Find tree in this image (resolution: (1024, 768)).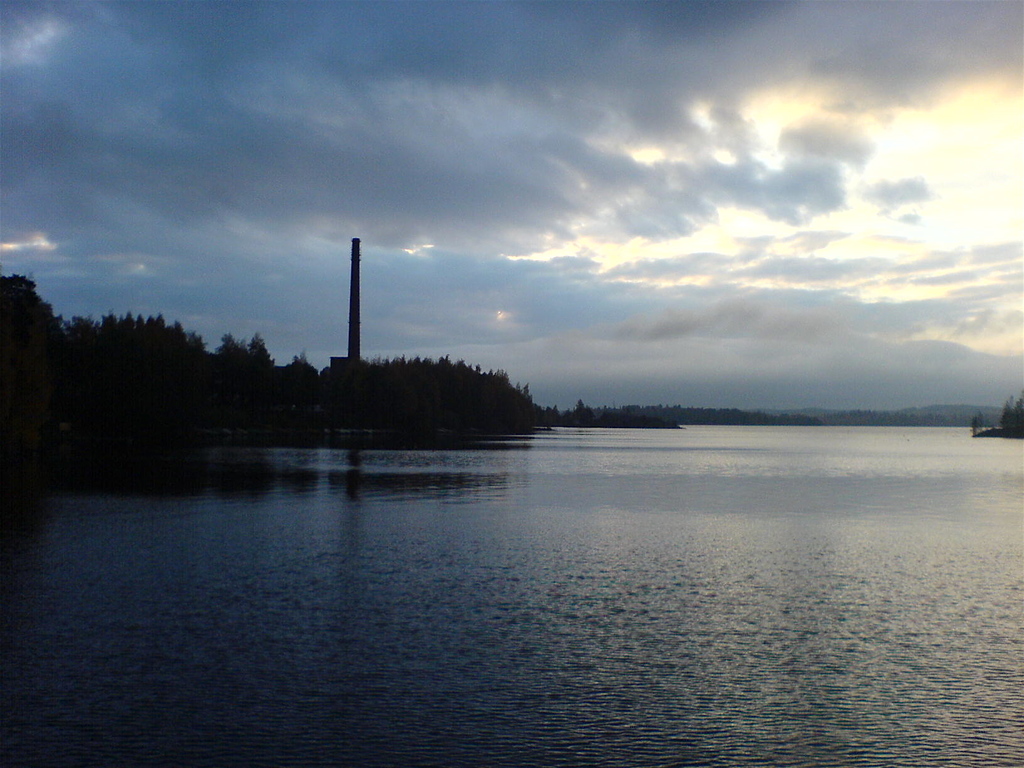
x1=0 y1=268 x2=68 y2=362.
